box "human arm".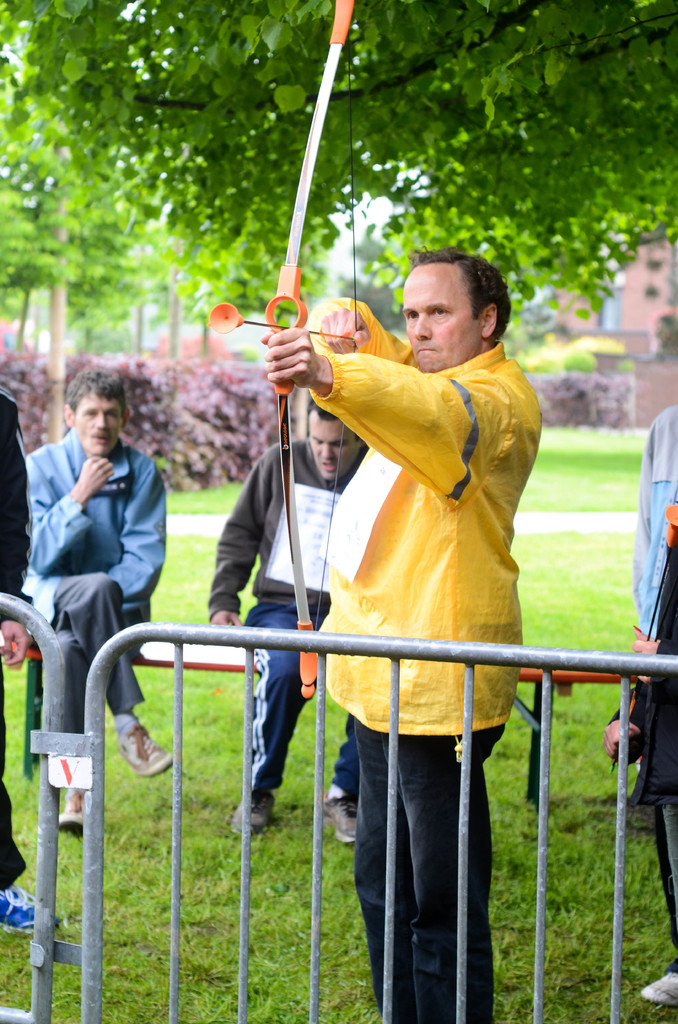
box=[263, 326, 505, 456].
